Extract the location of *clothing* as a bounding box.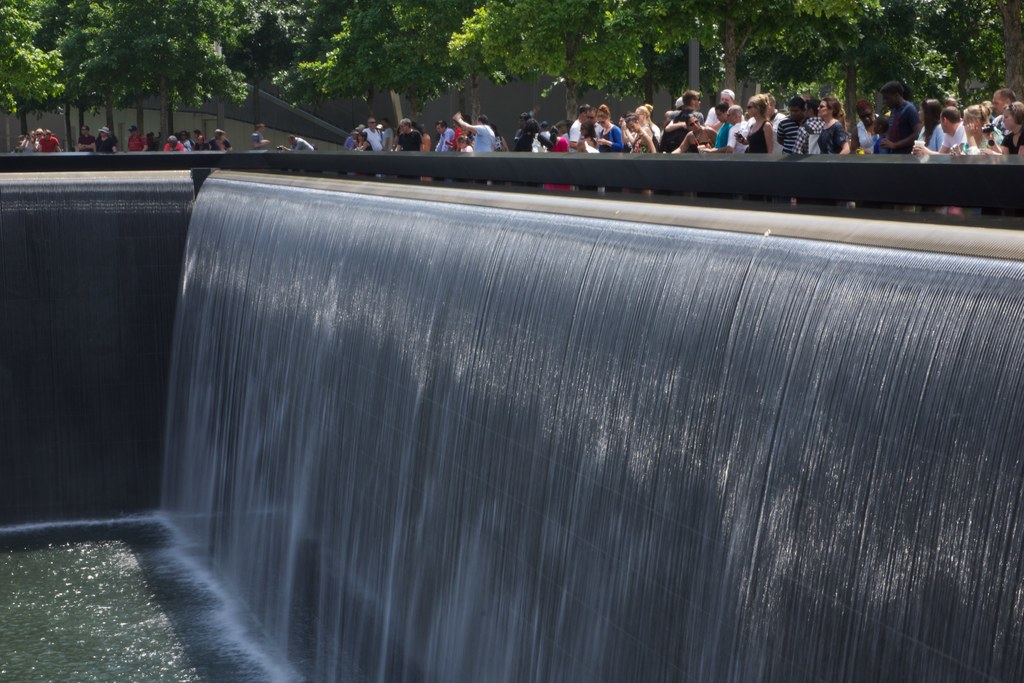
x1=595 y1=120 x2=626 y2=154.
